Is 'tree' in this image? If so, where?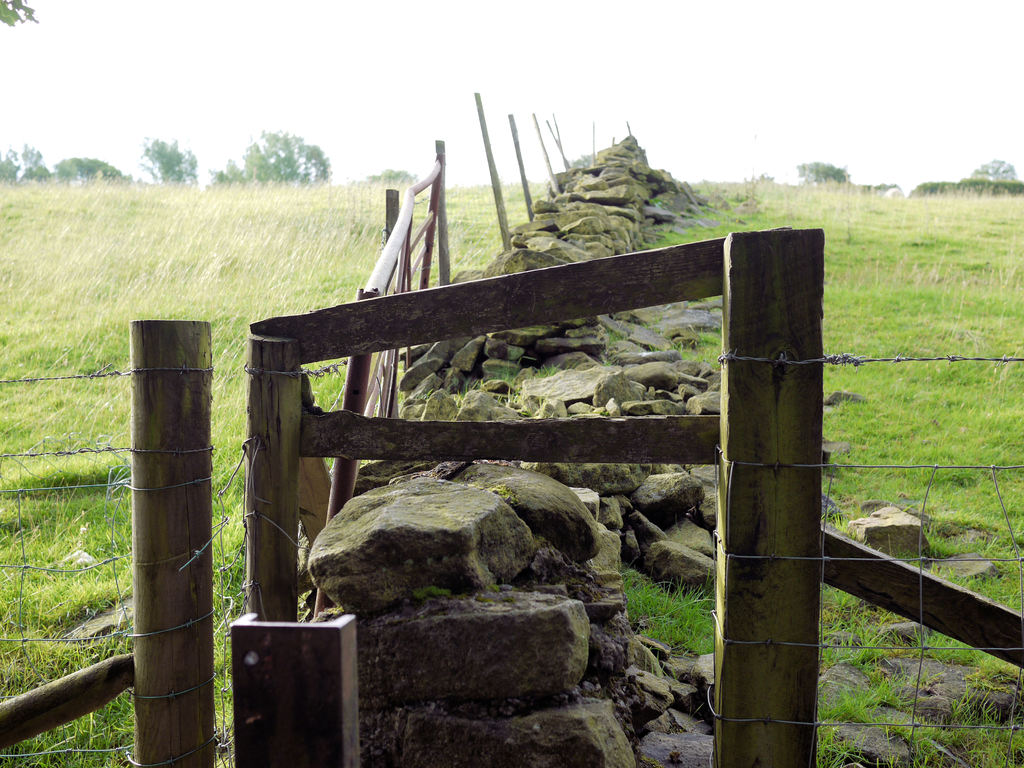
Yes, at [x1=975, y1=159, x2=1021, y2=179].
